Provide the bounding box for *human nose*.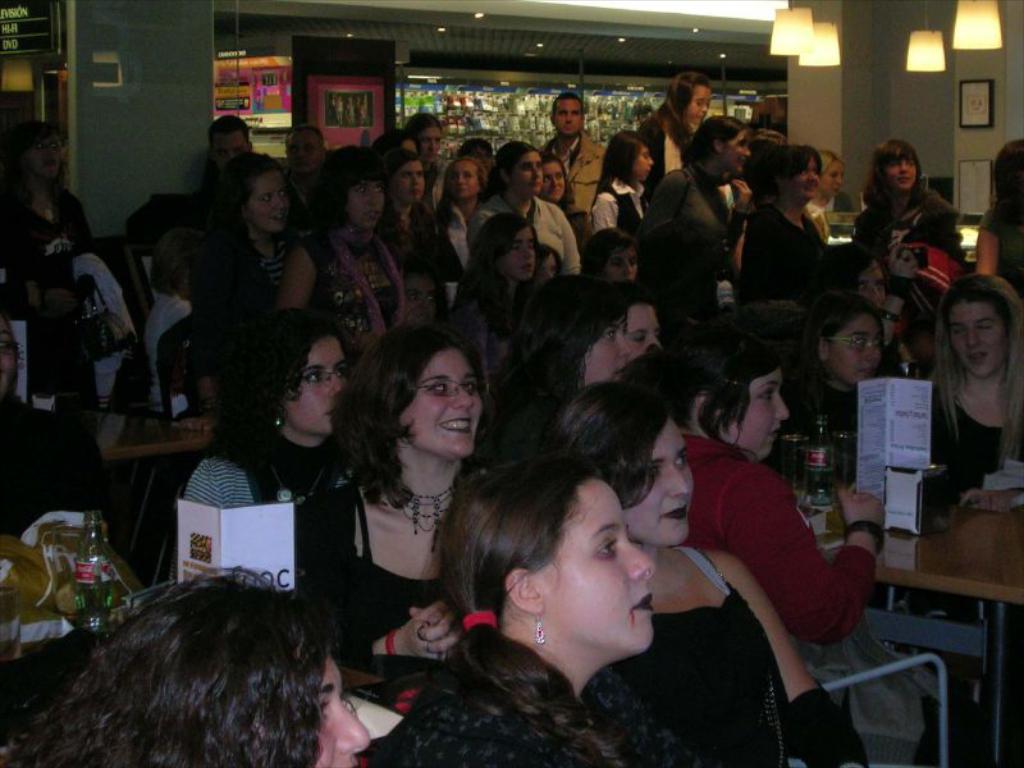
[x1=966, y1=328, x2=982, y2=347].
